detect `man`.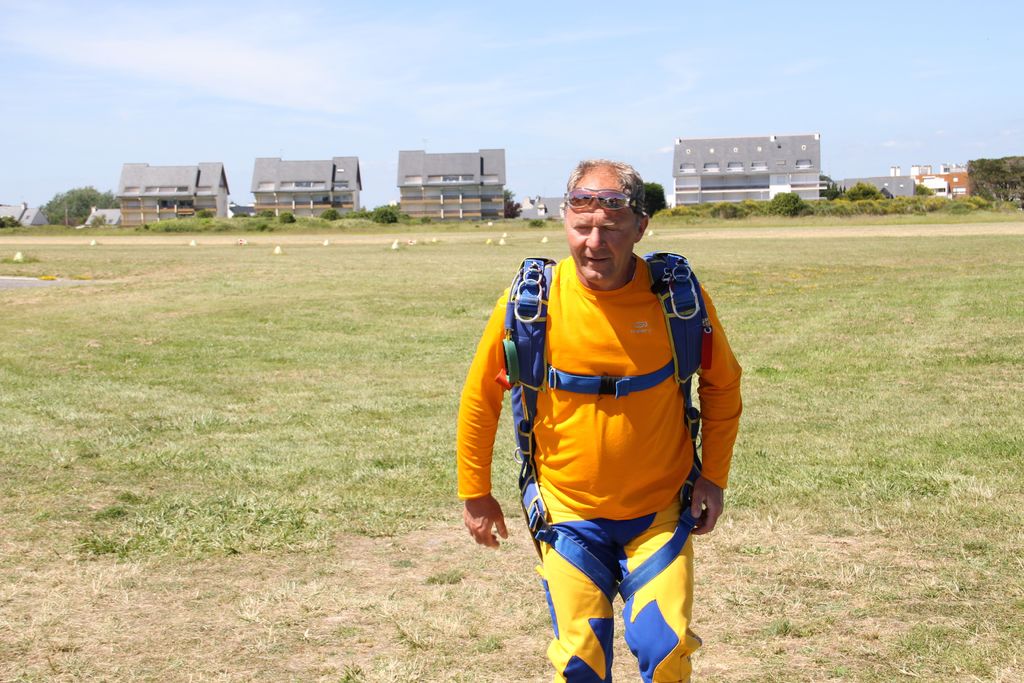
Detected at box=[453, 158, 746, 682].
